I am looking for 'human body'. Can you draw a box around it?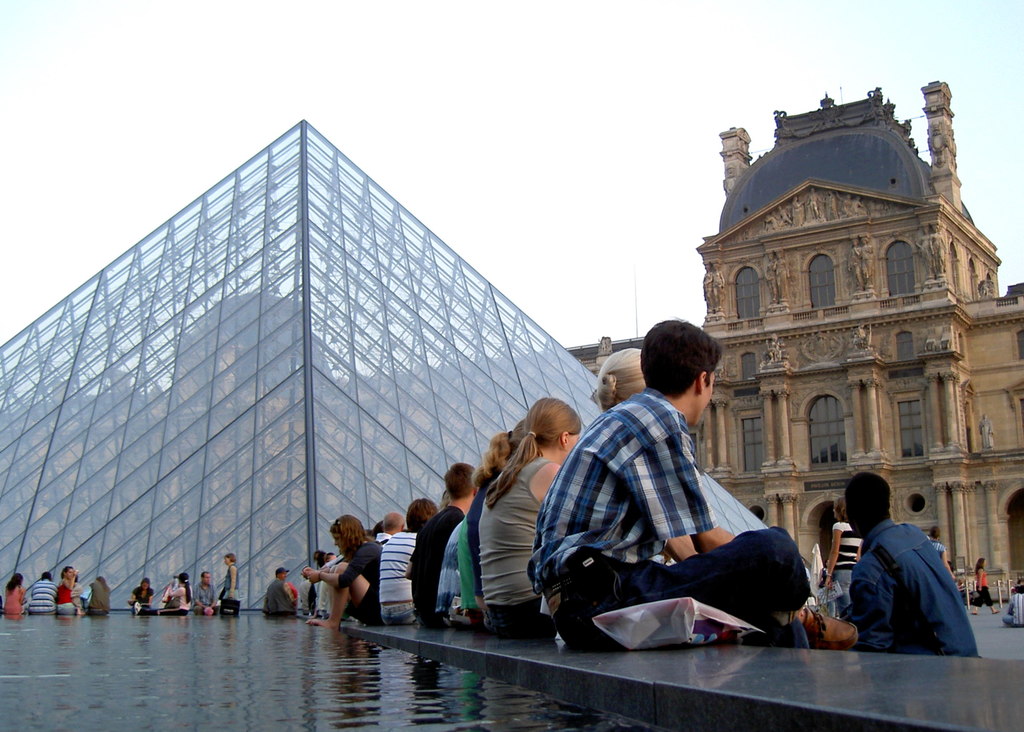
Sure, the bounding box is 559 329 813 659.
